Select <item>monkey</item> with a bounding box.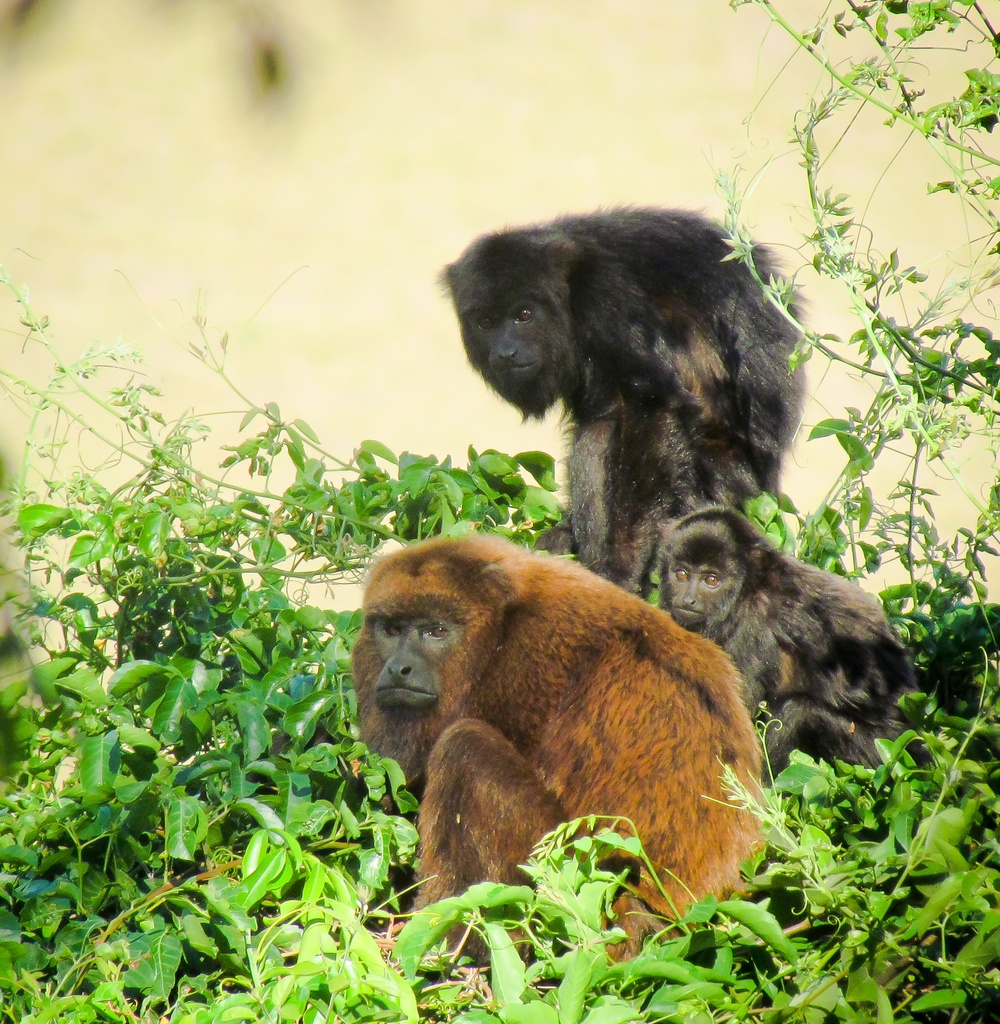
<bbox>341, 525, 806, 943</bbox>.
